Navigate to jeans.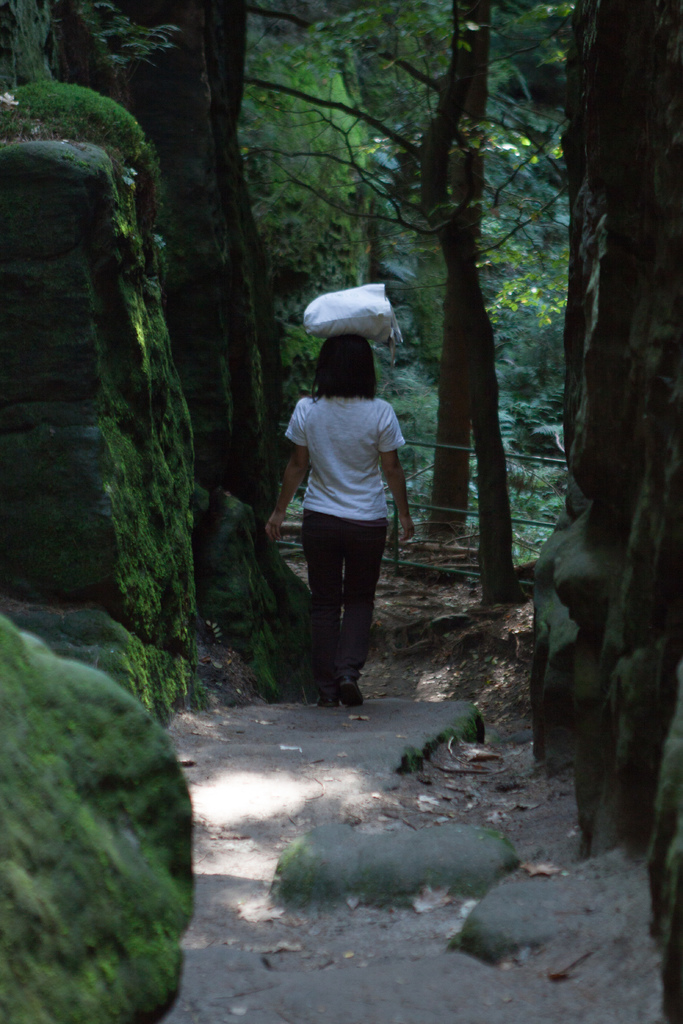
Navigation target: bbox=(299, 510, 379, 684).
